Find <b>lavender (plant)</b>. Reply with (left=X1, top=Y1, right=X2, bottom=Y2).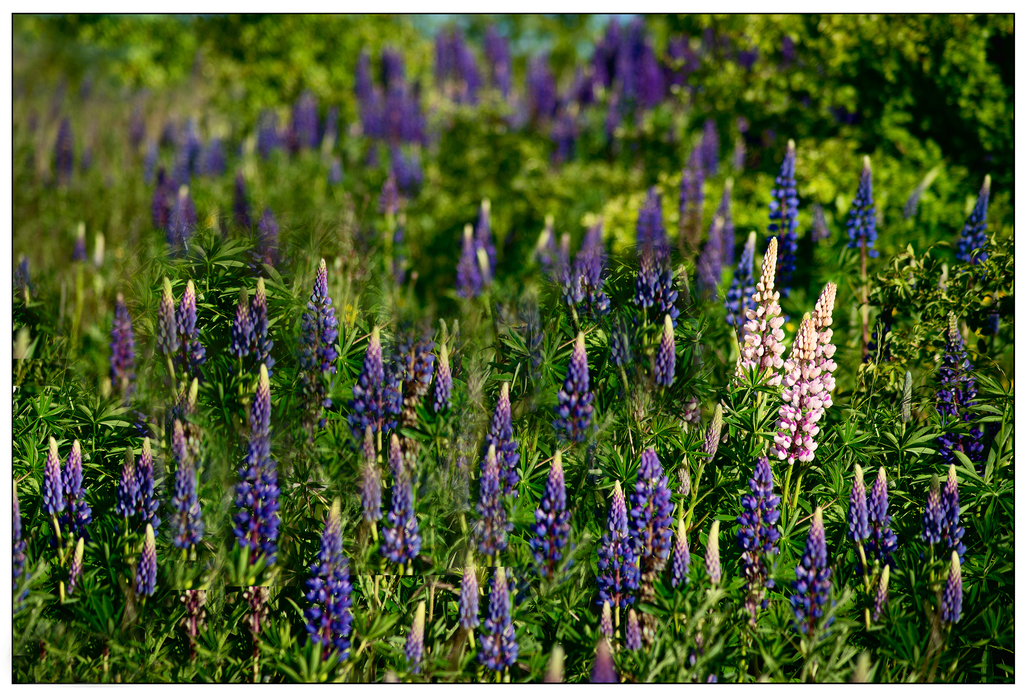
(left=288, top=254, right=343, bottom=484).
